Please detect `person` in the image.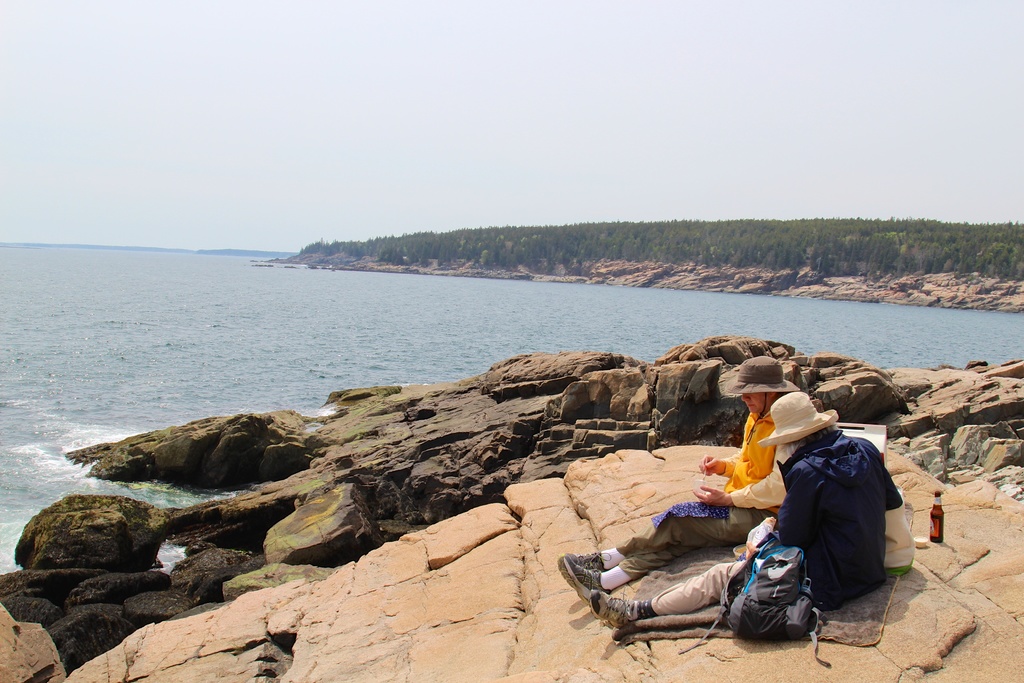
detection(557, 352, 810, 602).
